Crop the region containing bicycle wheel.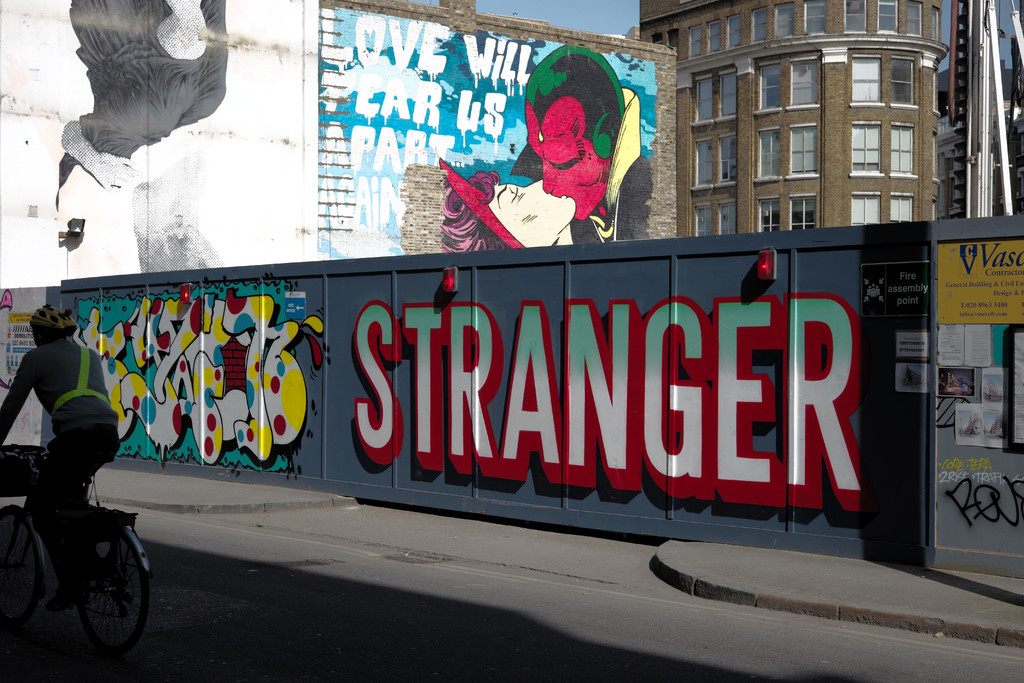
Crop region: <bbox>0, 510, 52, 641</bbox>.
